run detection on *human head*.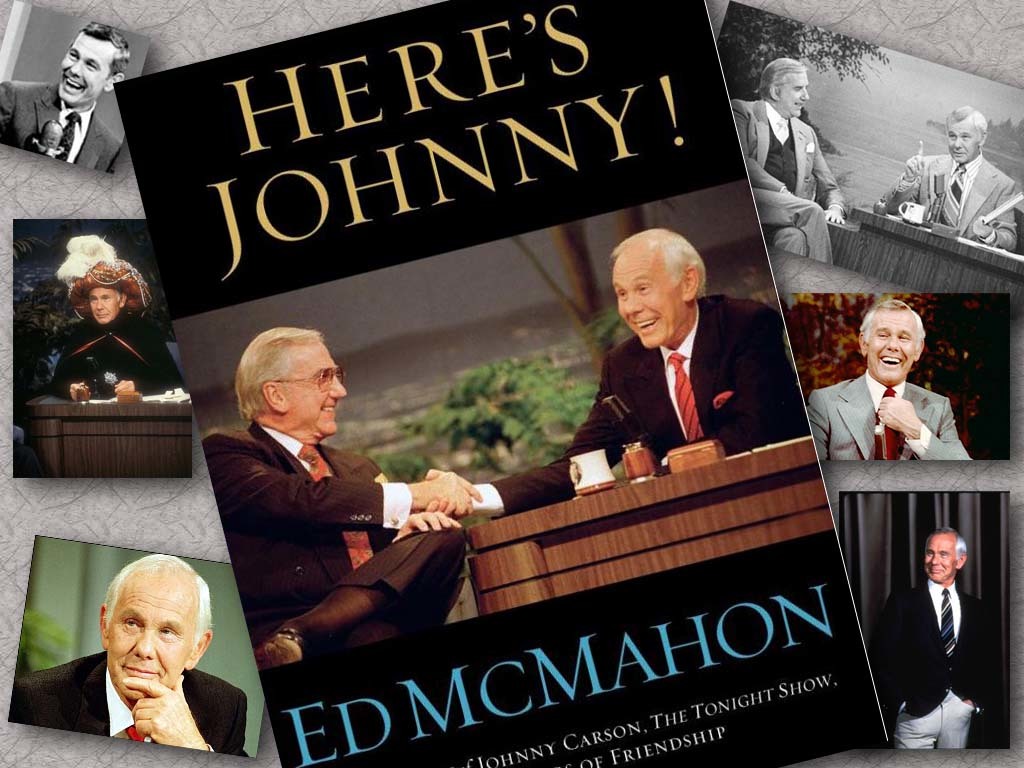
Result: bbox(944, 105, 990, 157).
